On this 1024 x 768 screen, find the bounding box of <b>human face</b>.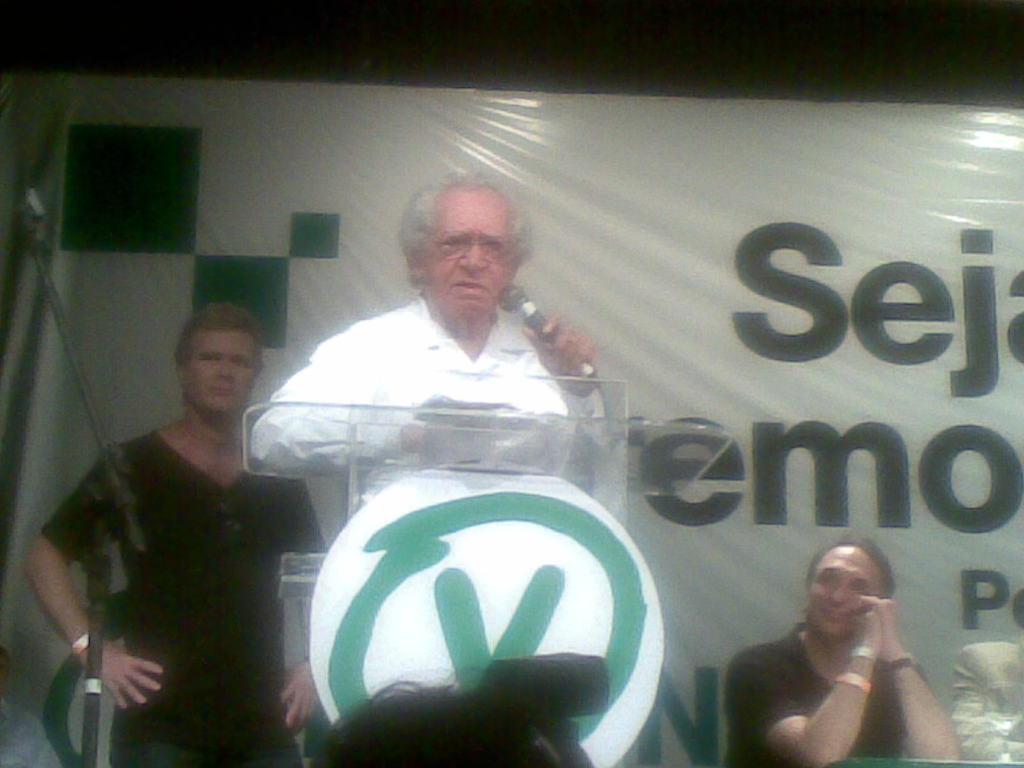
Bounding box: left=420, top=183, right=524, bottom=323.
